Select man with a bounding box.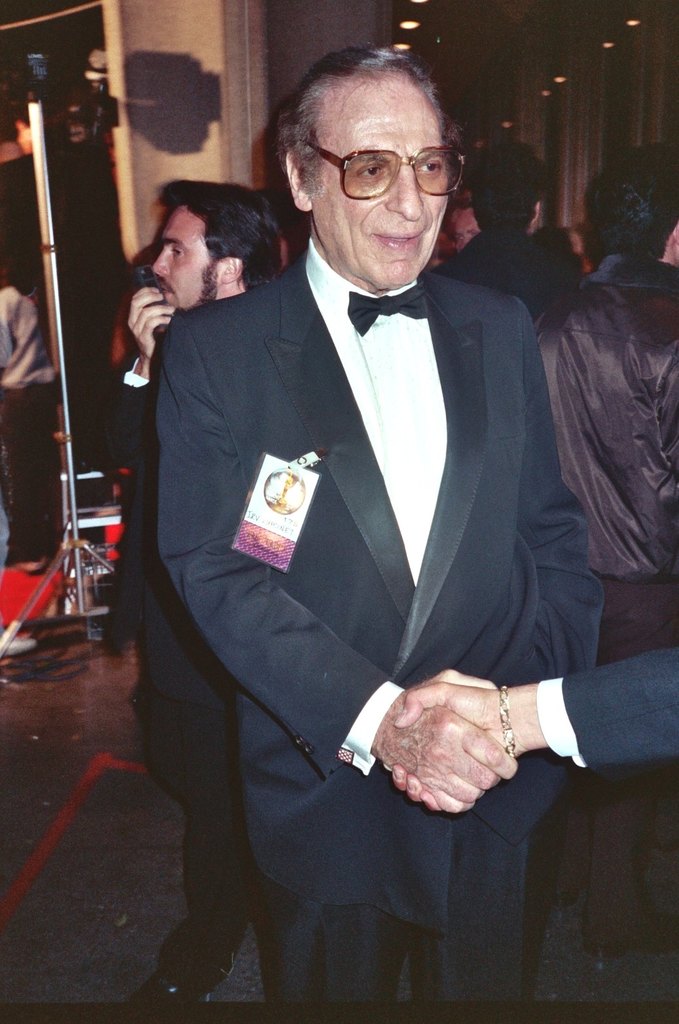
383 650 678 813.
